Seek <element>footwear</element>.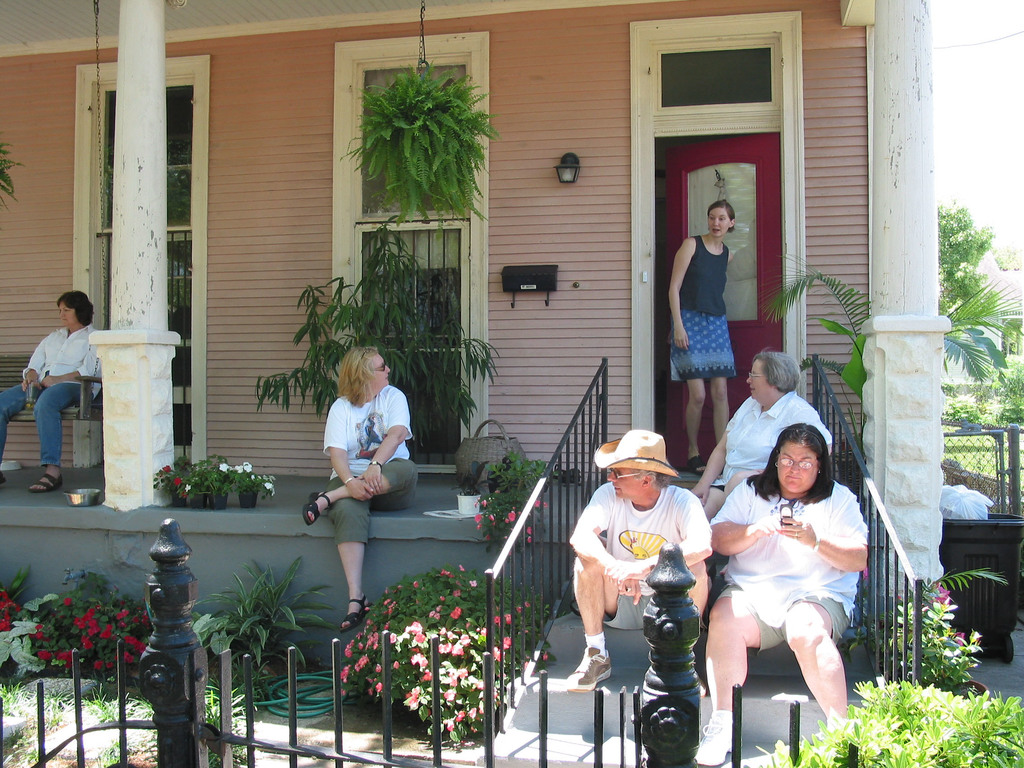
563/645/618/696.
